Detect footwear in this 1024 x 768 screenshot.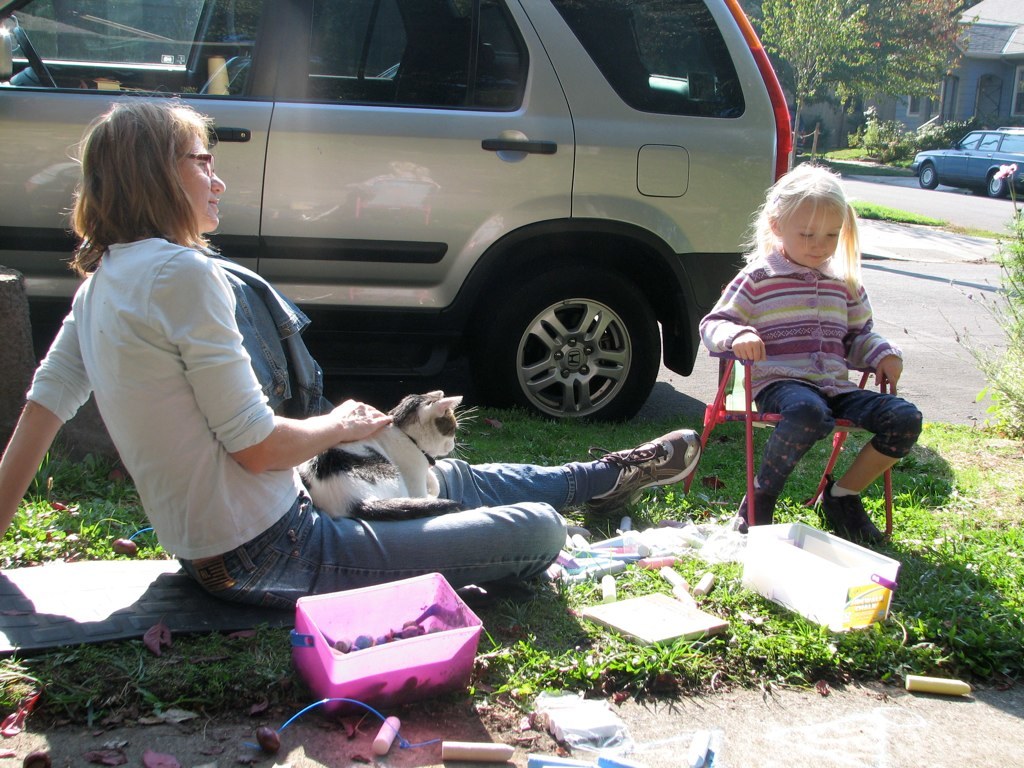
Detection: [left=736, top=487, right=781, bottom=535].
